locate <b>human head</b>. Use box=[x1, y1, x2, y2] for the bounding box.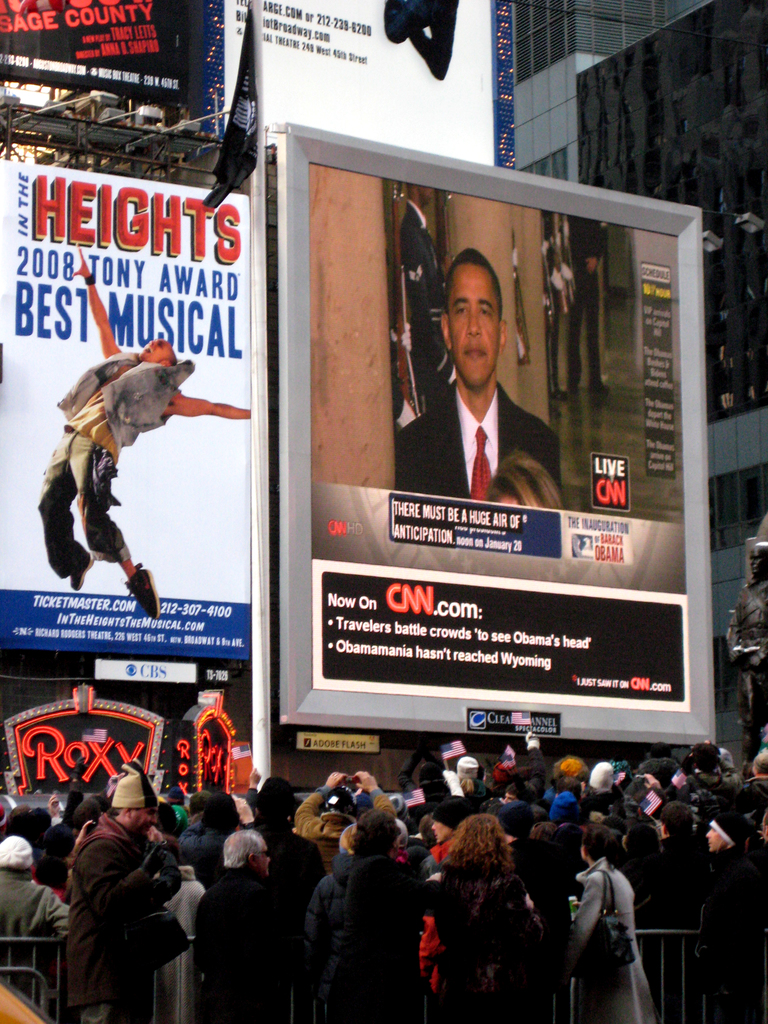
box=[253, 776, 301, 821].
